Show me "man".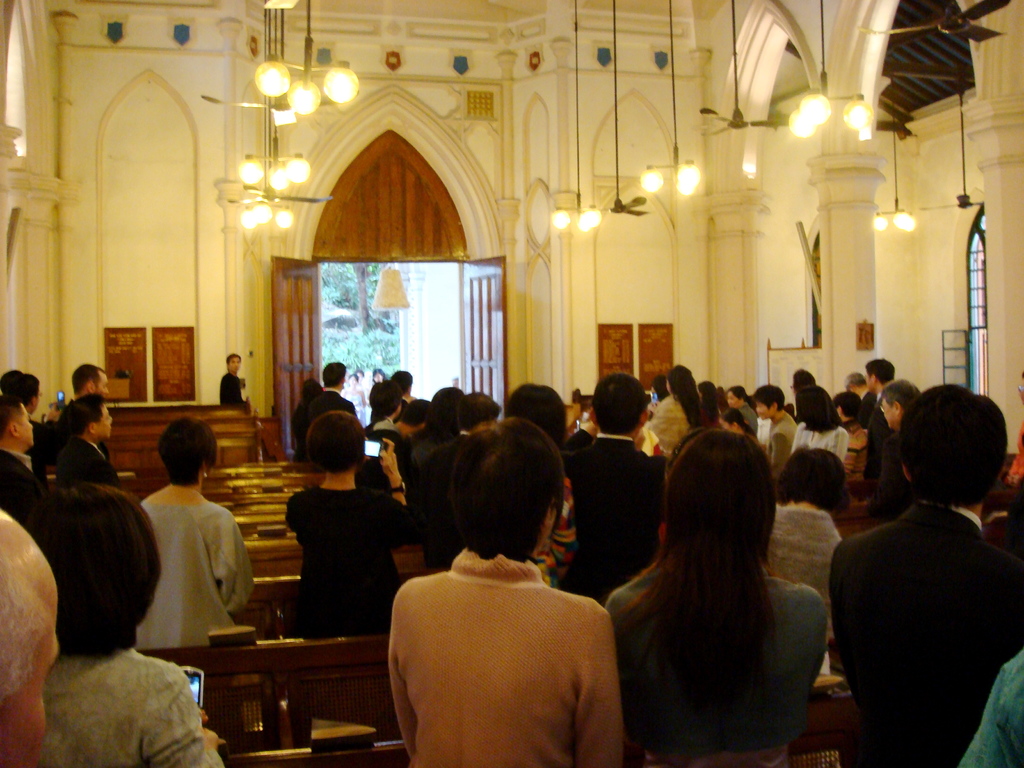
"man" is here: BBox(572, 365, 668, 599).
